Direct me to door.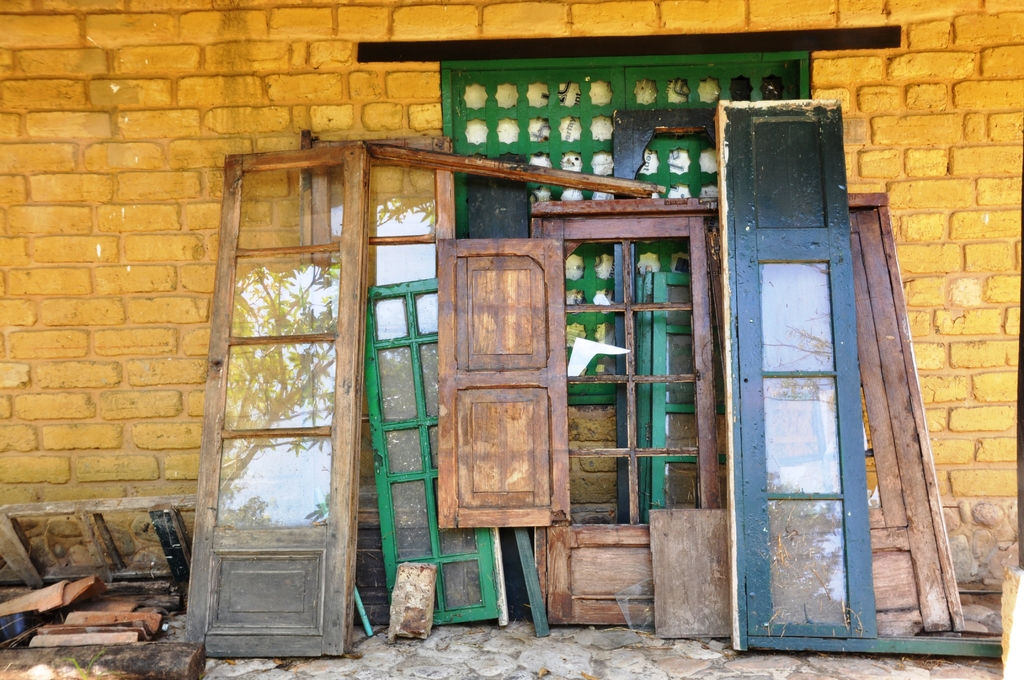
Direction: Rect(714, 102, 878, 646).
